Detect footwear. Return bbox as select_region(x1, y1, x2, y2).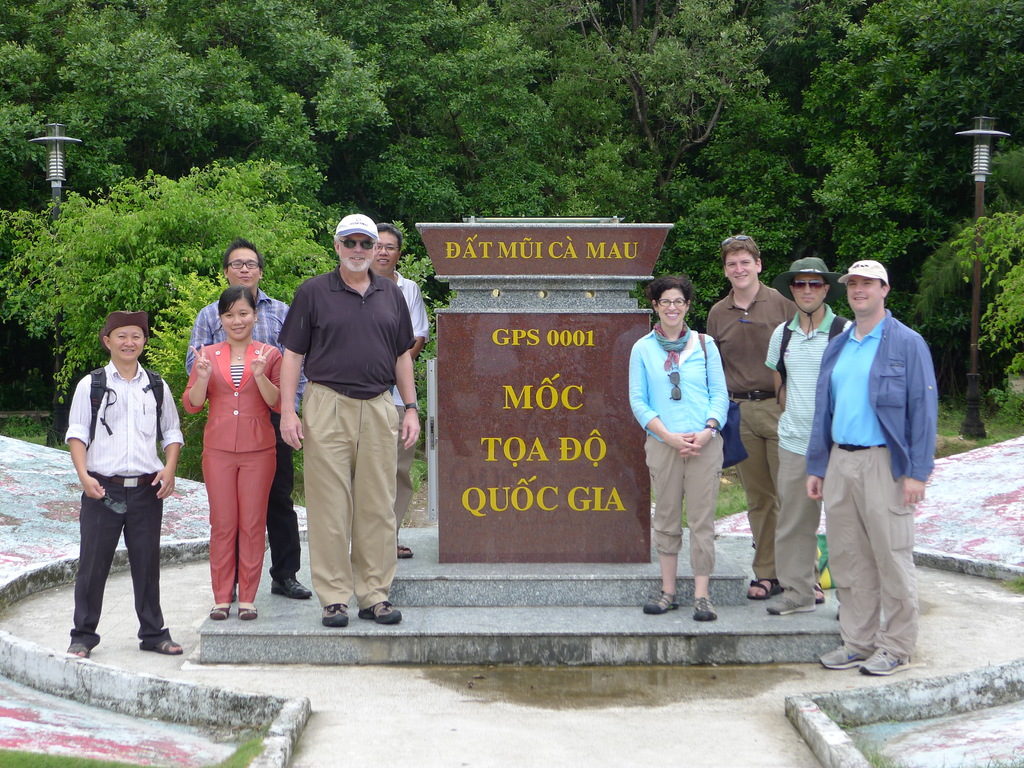
select_region(208, 601, 231, 622).
